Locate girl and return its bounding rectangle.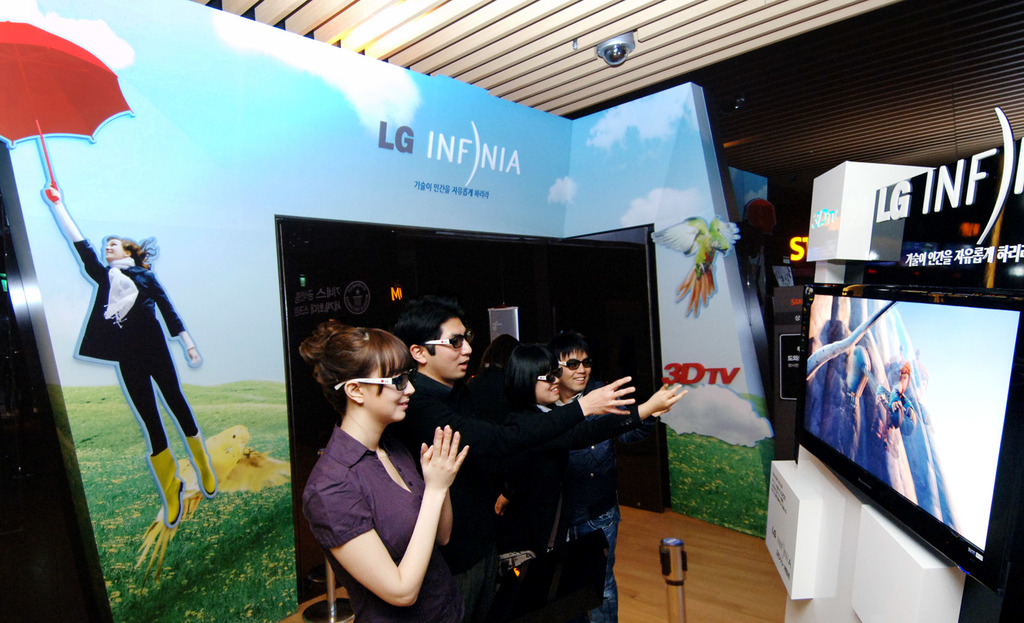
{"left": 45, "top": 179, "right": 215, "bottom": 523}.
